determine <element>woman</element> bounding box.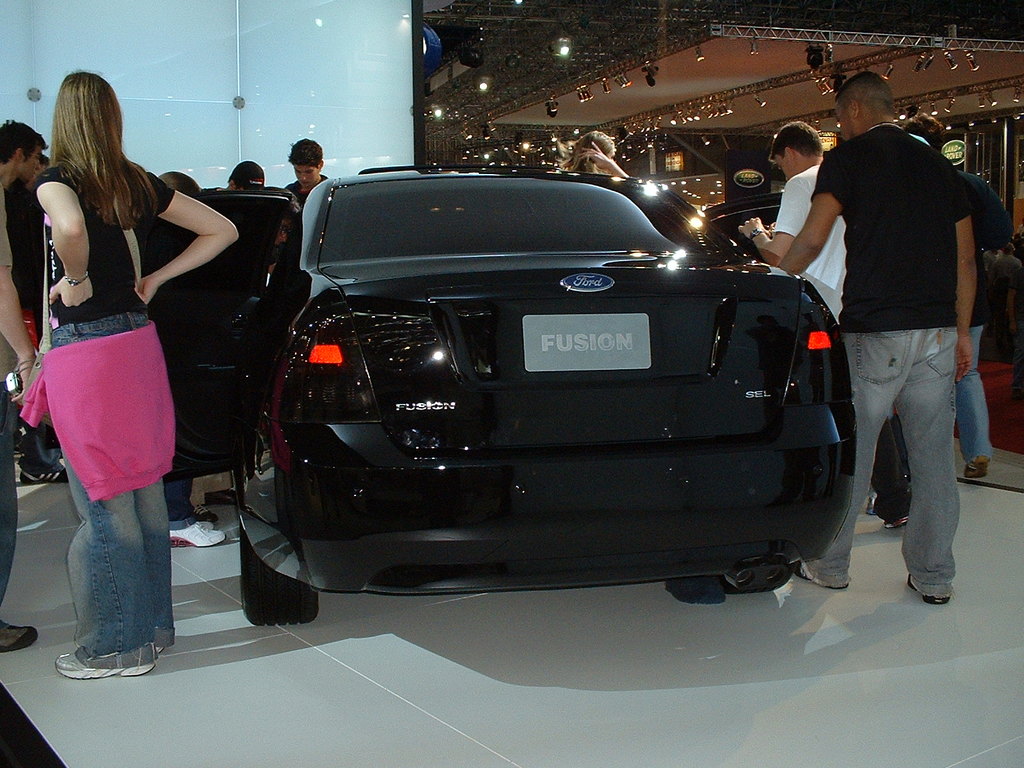
Determined: BBox(570, 137, 644, 188).
